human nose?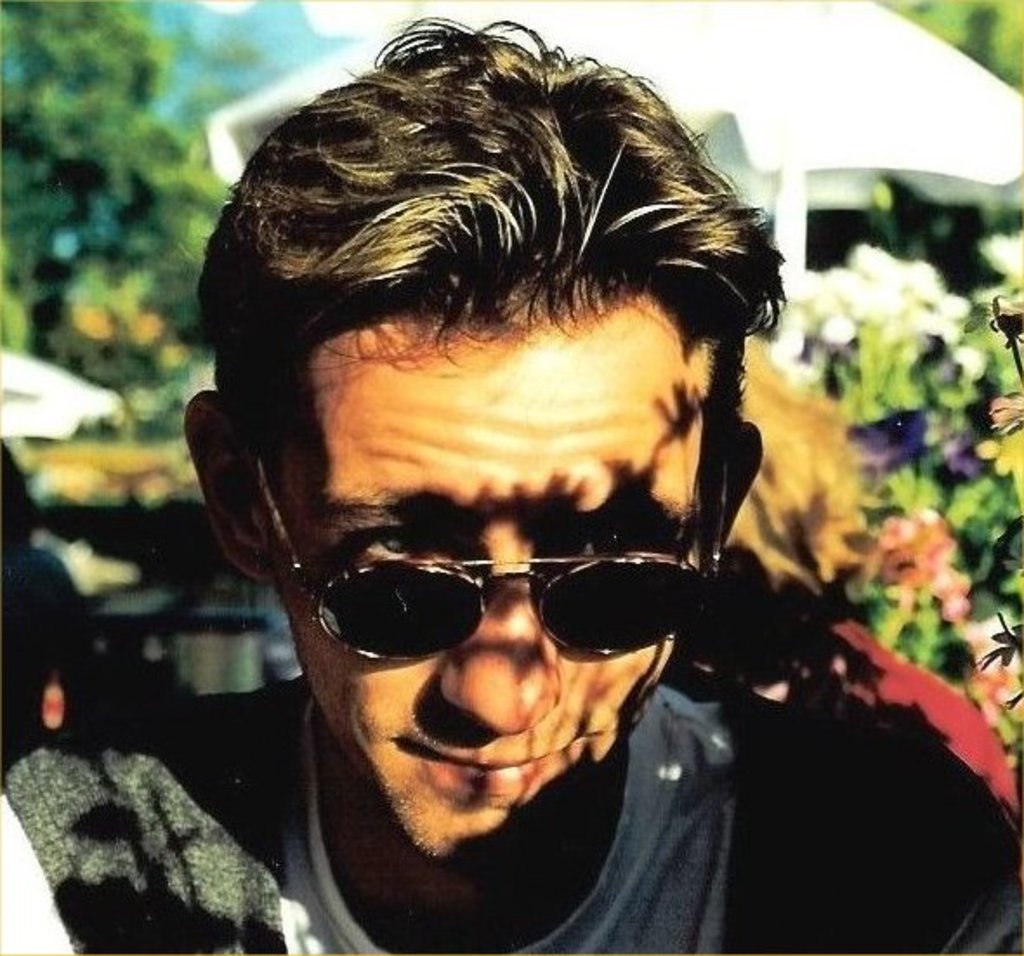
441:566:561:737
